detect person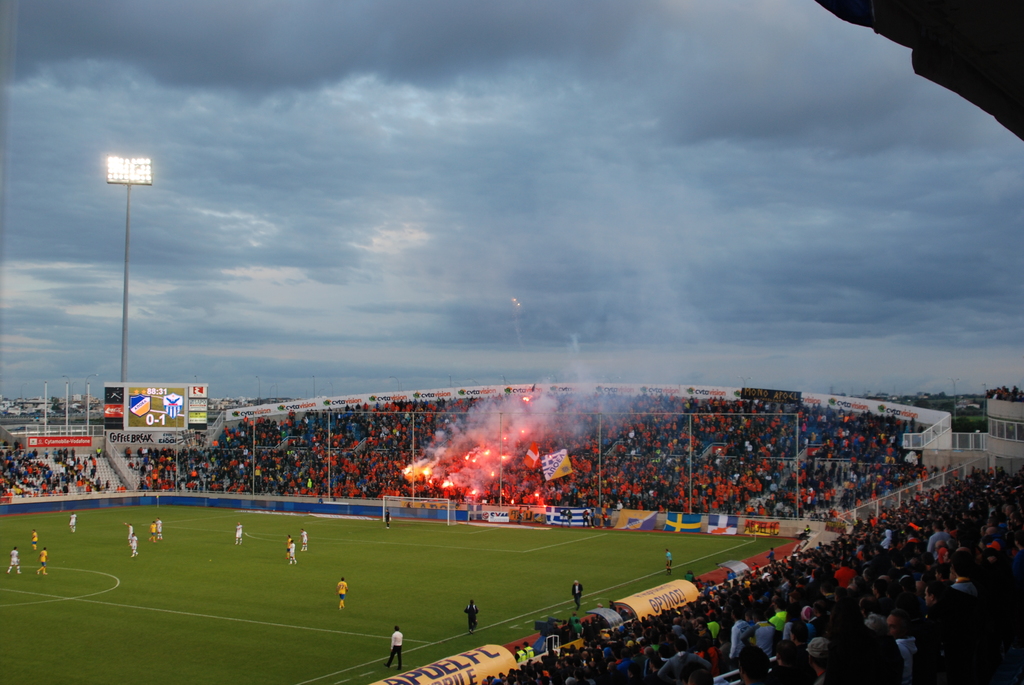
region(150, 516, 164, 539)
